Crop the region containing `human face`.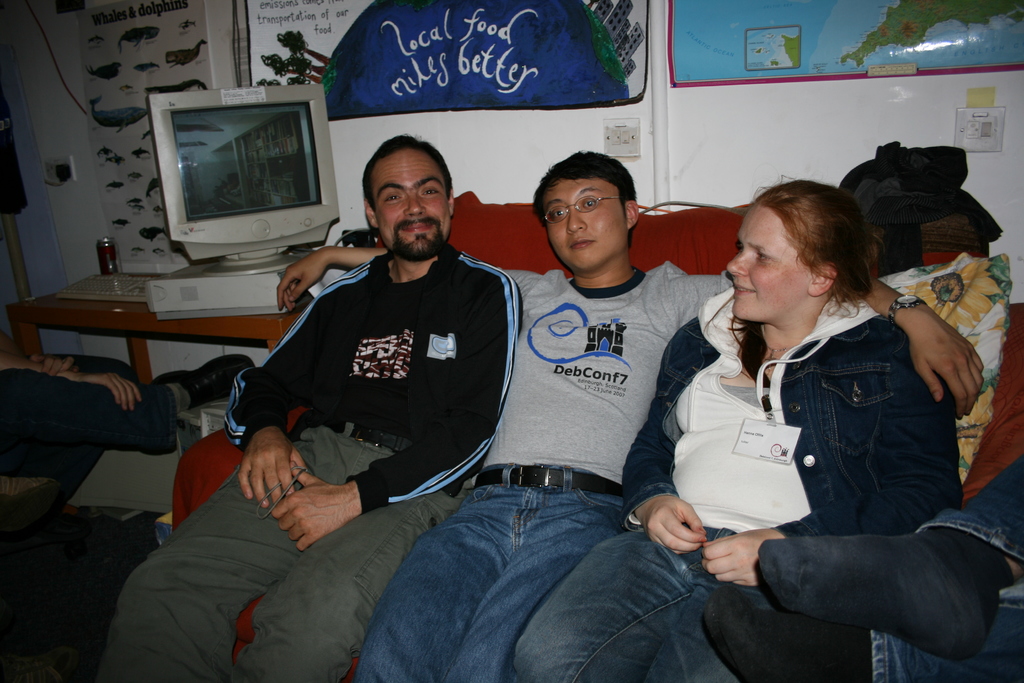
Crop region: <box>363,147,449,260</box>.
